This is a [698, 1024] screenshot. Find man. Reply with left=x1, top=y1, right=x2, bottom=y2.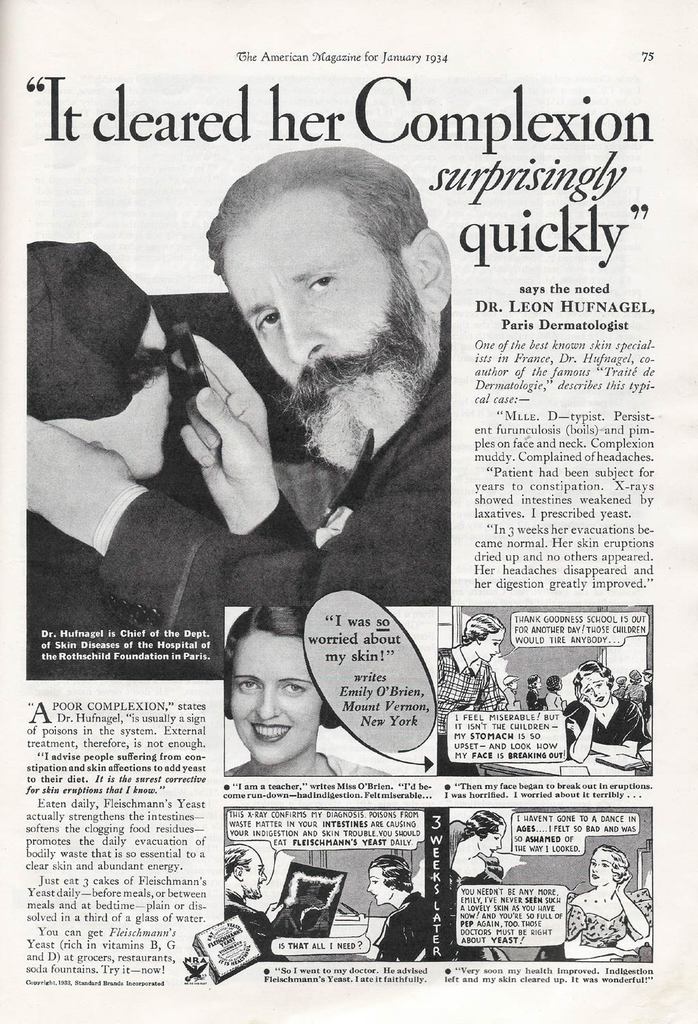
left=358, top=843, right=436, bottom=952.
